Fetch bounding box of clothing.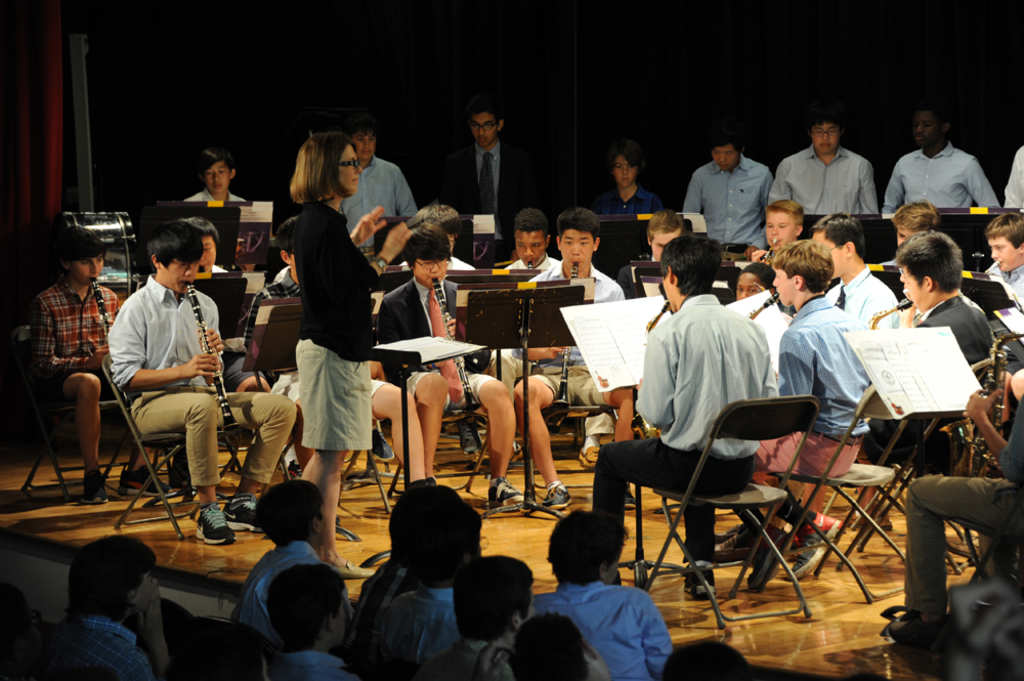
Bbox: BBox(445, 130, 539, 230).
